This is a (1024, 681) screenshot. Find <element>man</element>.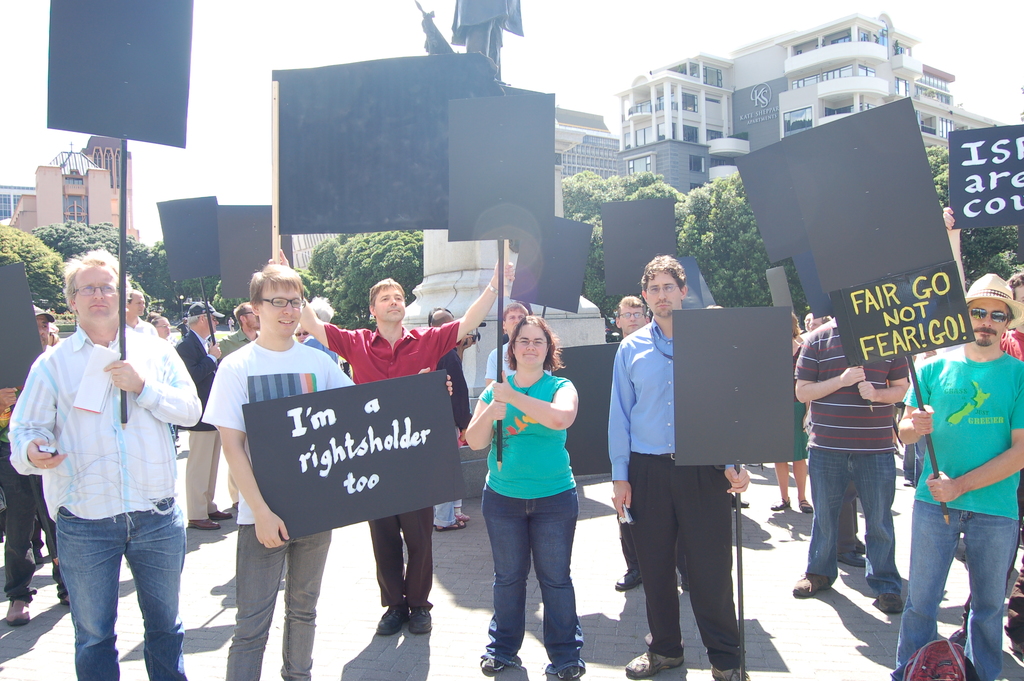
Bounding box: [x1=269, y1=249, x2=513, y2=637].
